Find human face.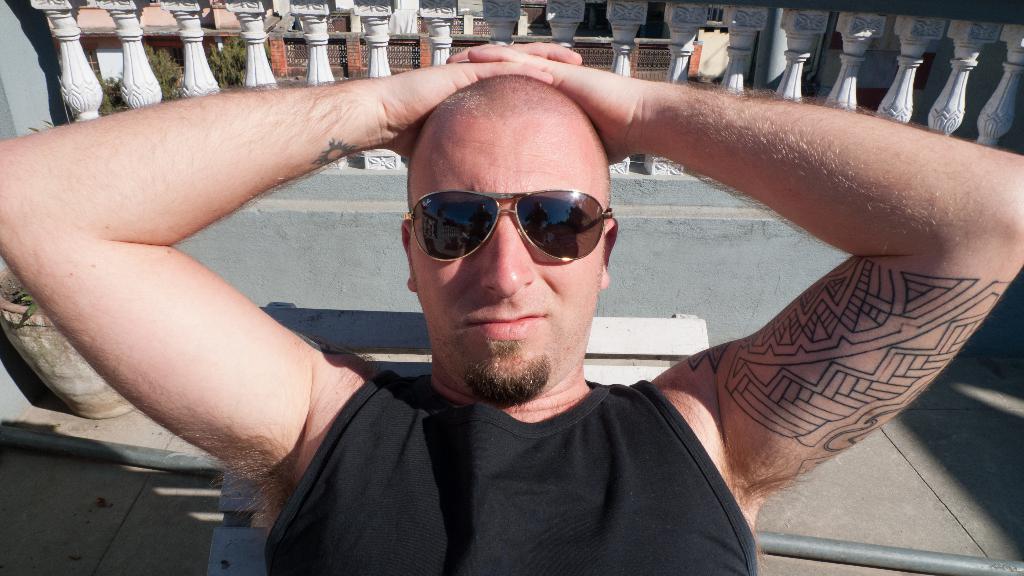
left=411, top=118, right=608, bottom=401.
